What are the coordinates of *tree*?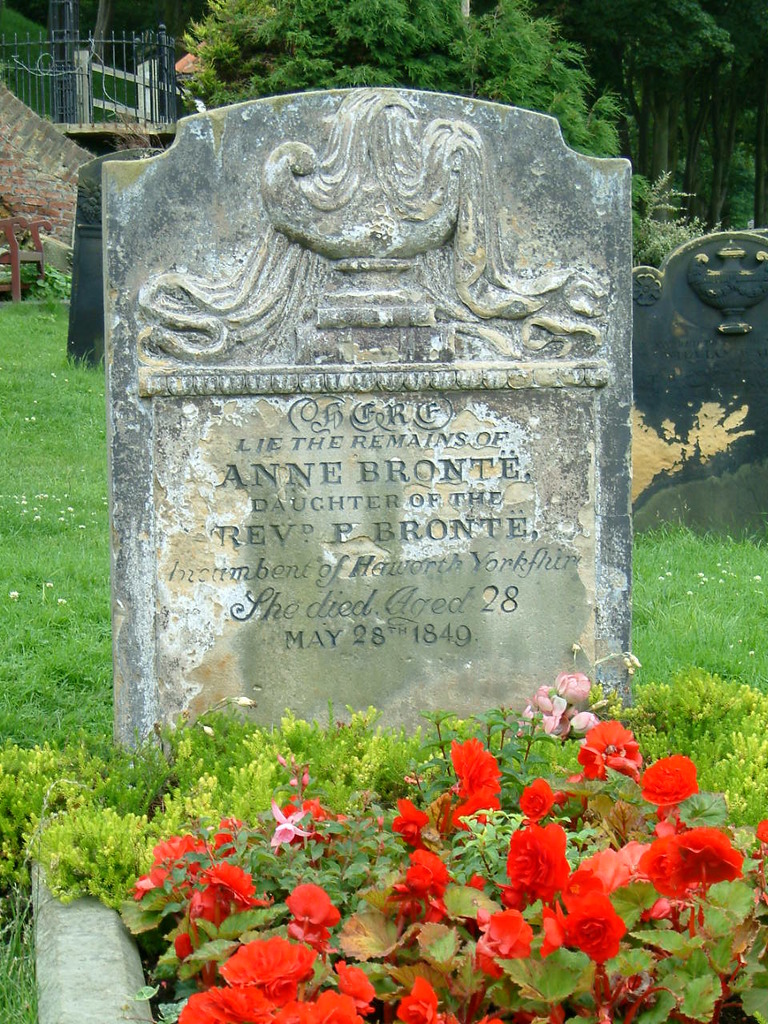
left=182, top=0, right=722, bottom=264.
